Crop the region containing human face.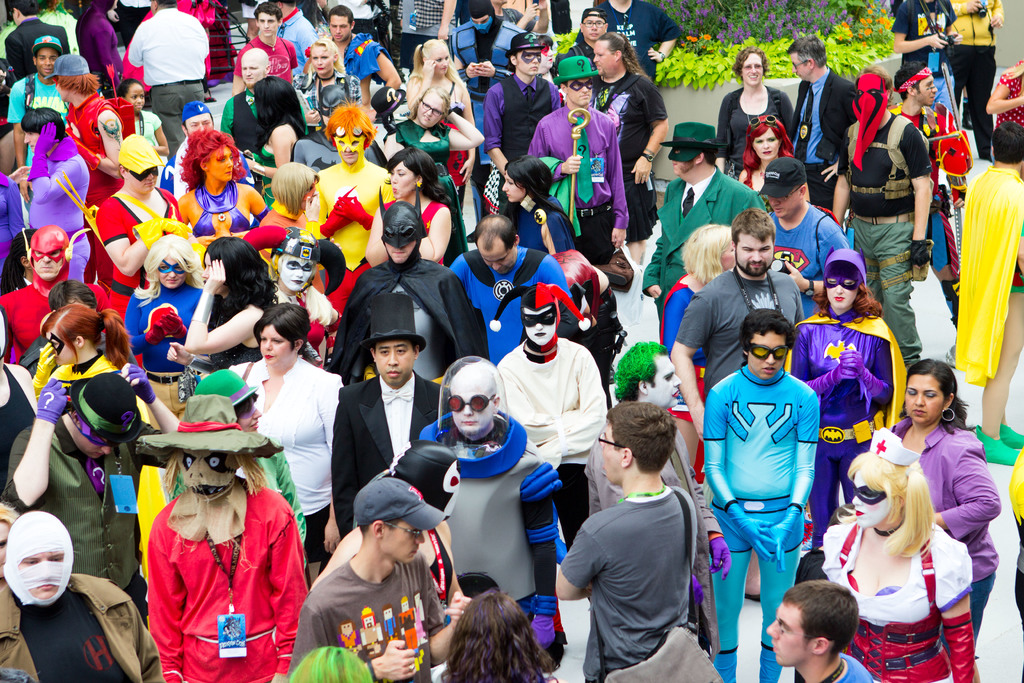
Crop region: bbox=[387, 235, 410, 262].
